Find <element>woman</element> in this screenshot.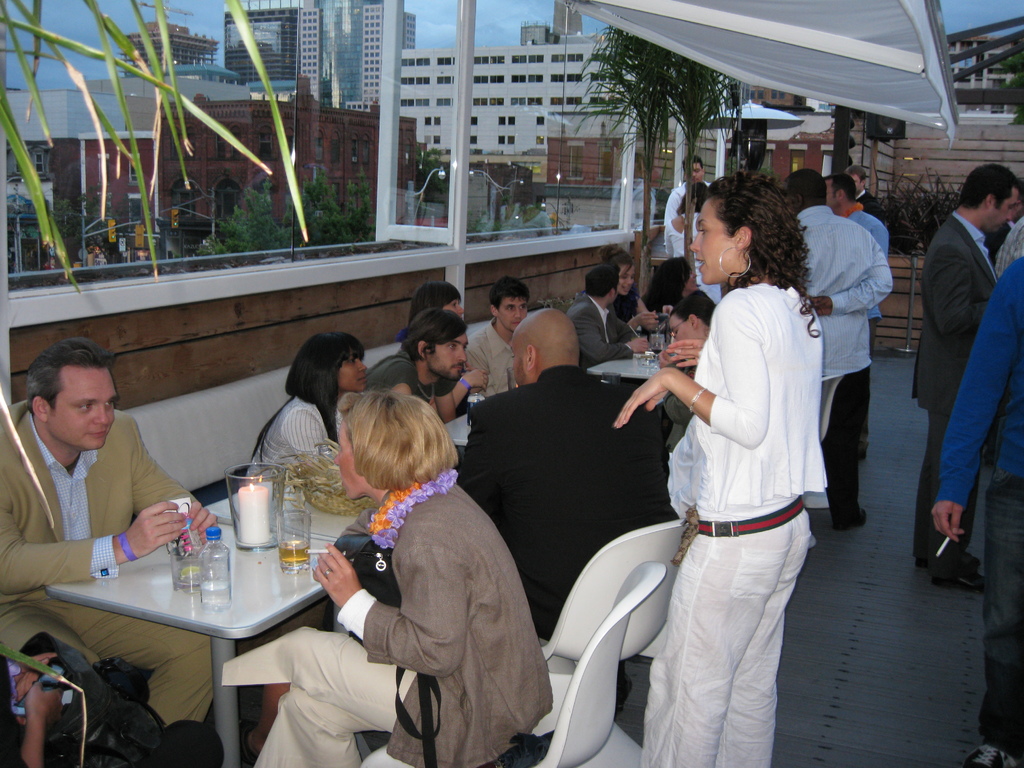
The bounding box for <element>woman</element> is select_region(640, 254, 697, 316).
